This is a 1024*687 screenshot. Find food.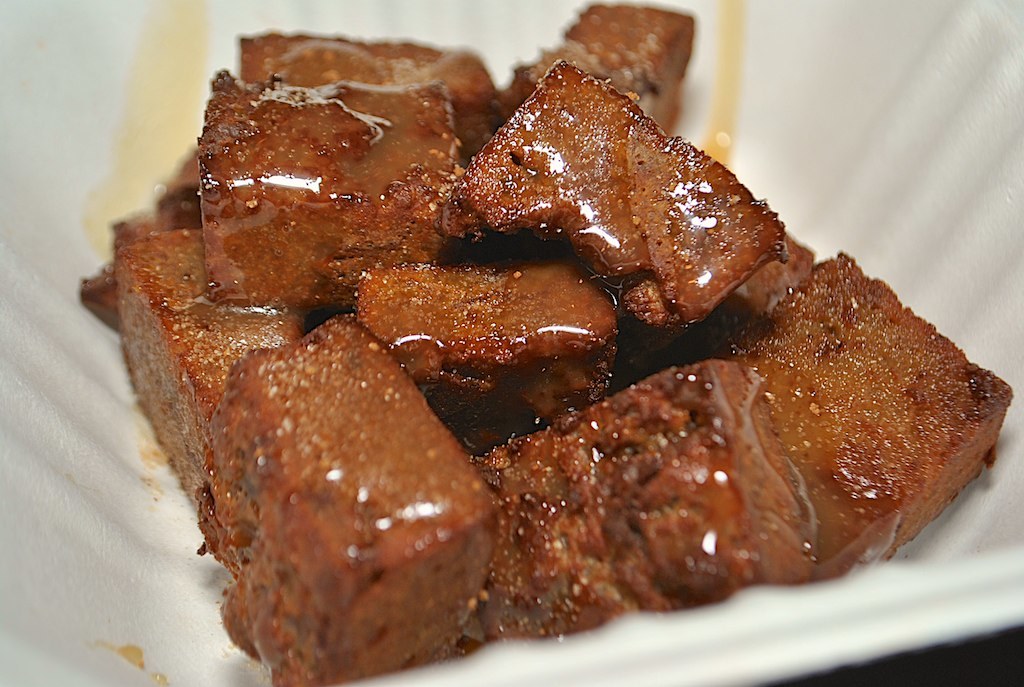
Bounding box: box=[200, 324, 509, 678].
